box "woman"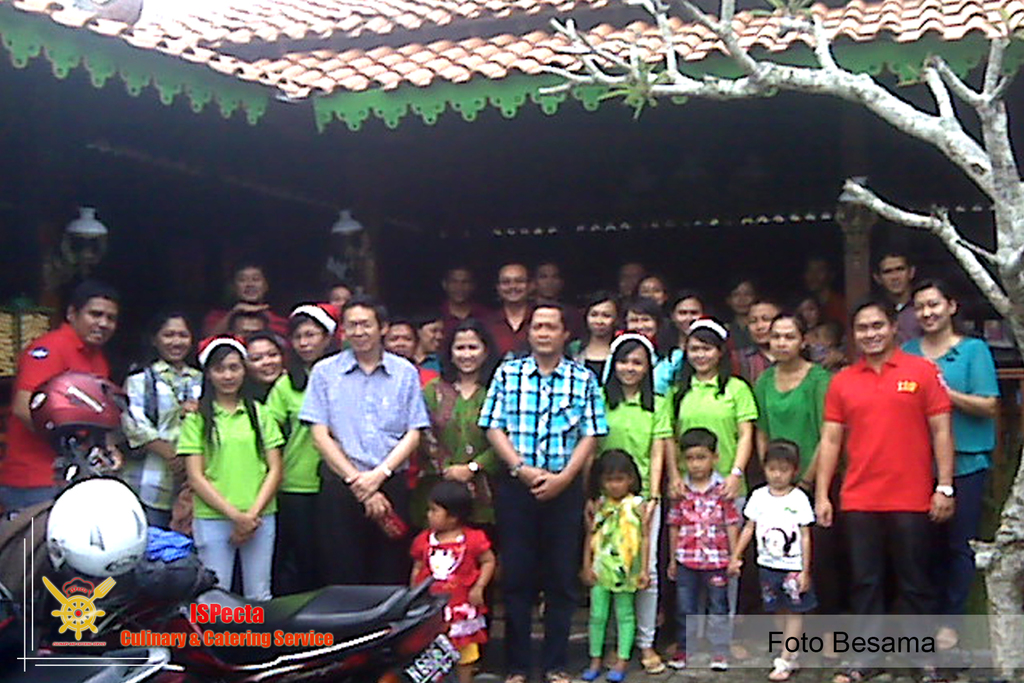
pyautogui.locateOnScreen(180, 332, 281, 408)
